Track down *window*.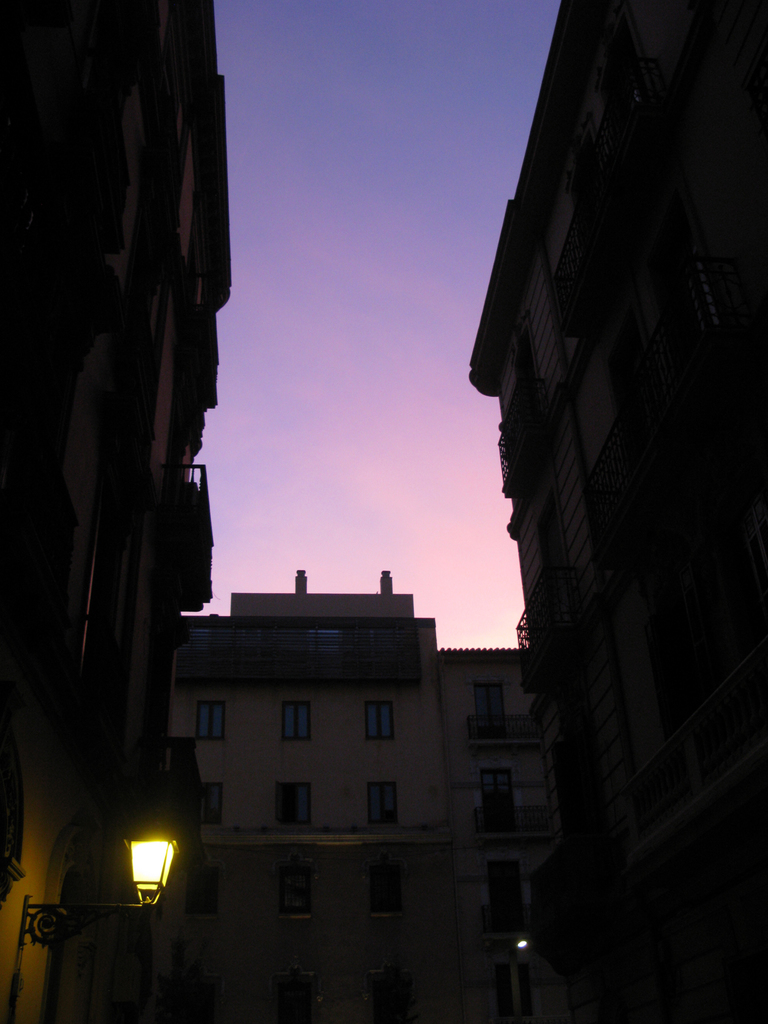
Tracked to <bbox>274, 781, 312, 830</bbox>.
